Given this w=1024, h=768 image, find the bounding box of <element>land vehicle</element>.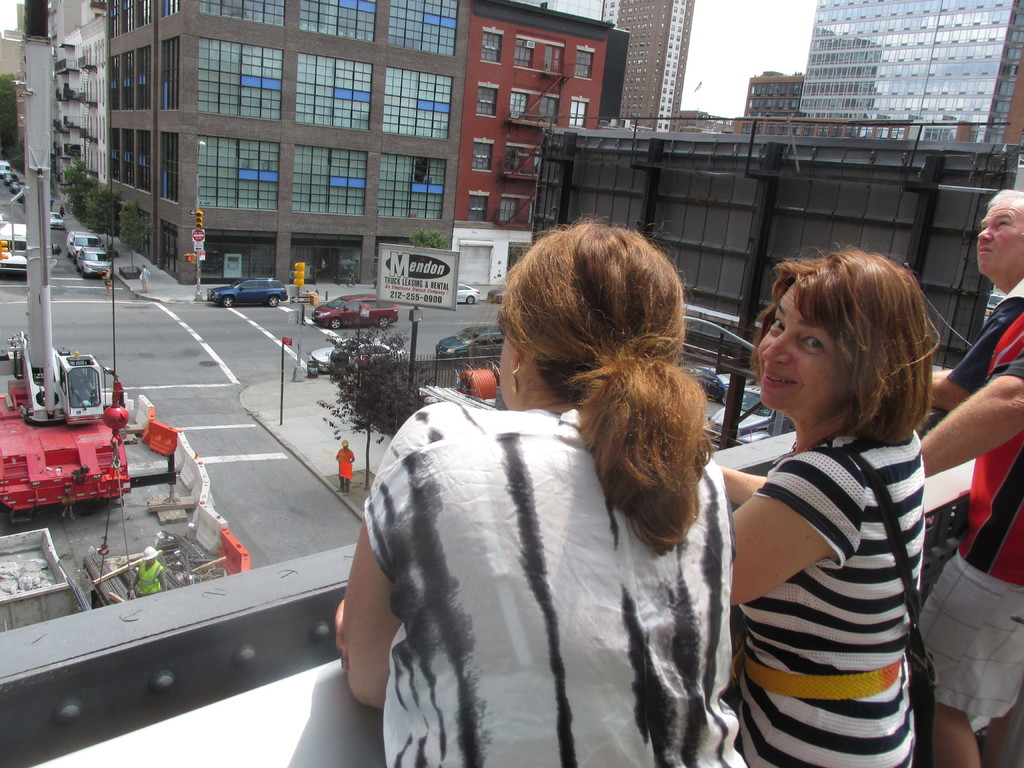
492 290 504 300.
